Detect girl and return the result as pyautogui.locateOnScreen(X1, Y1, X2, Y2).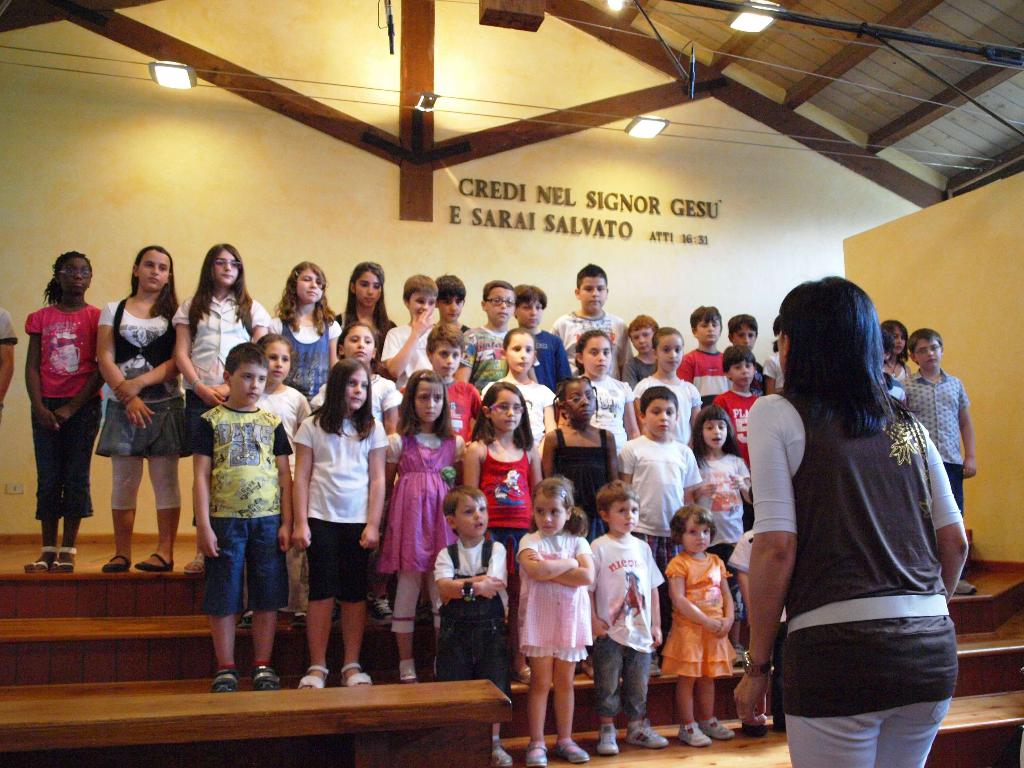
pyautogui.locateOnScreen(514, 468, 599, 767).
